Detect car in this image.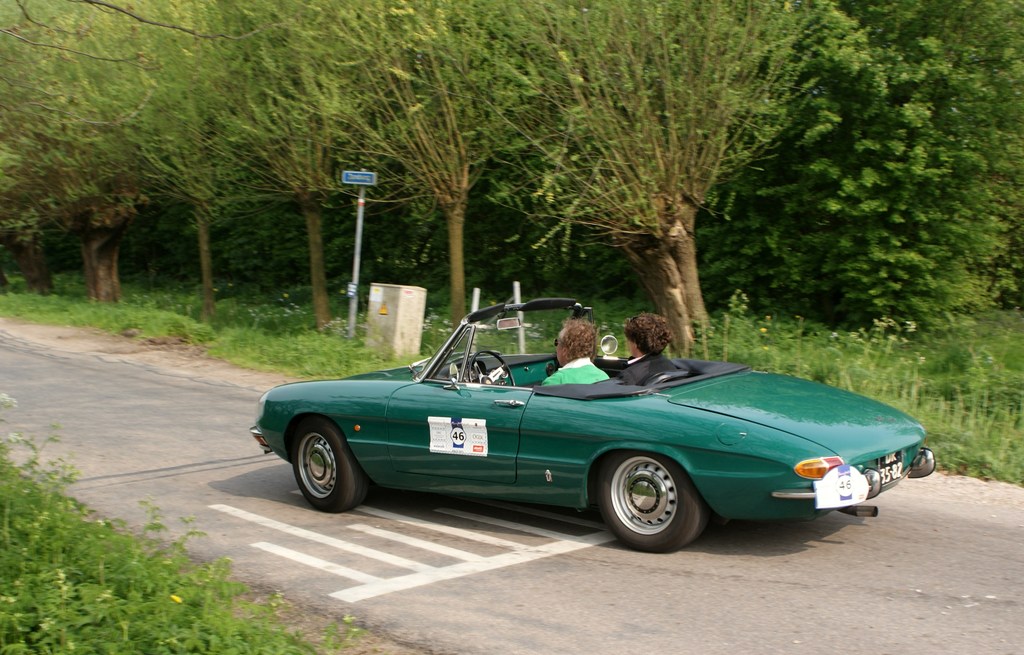
Detection: [244,315,943,550].
